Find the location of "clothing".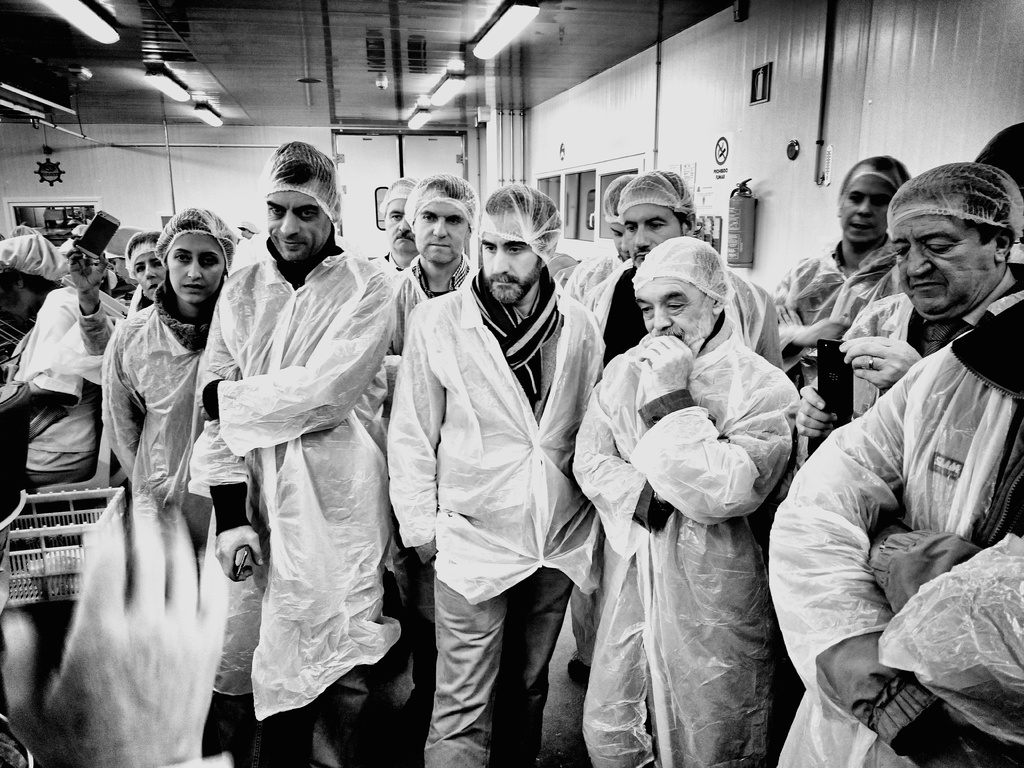
Location: box=[1, 285, 102, 490].
